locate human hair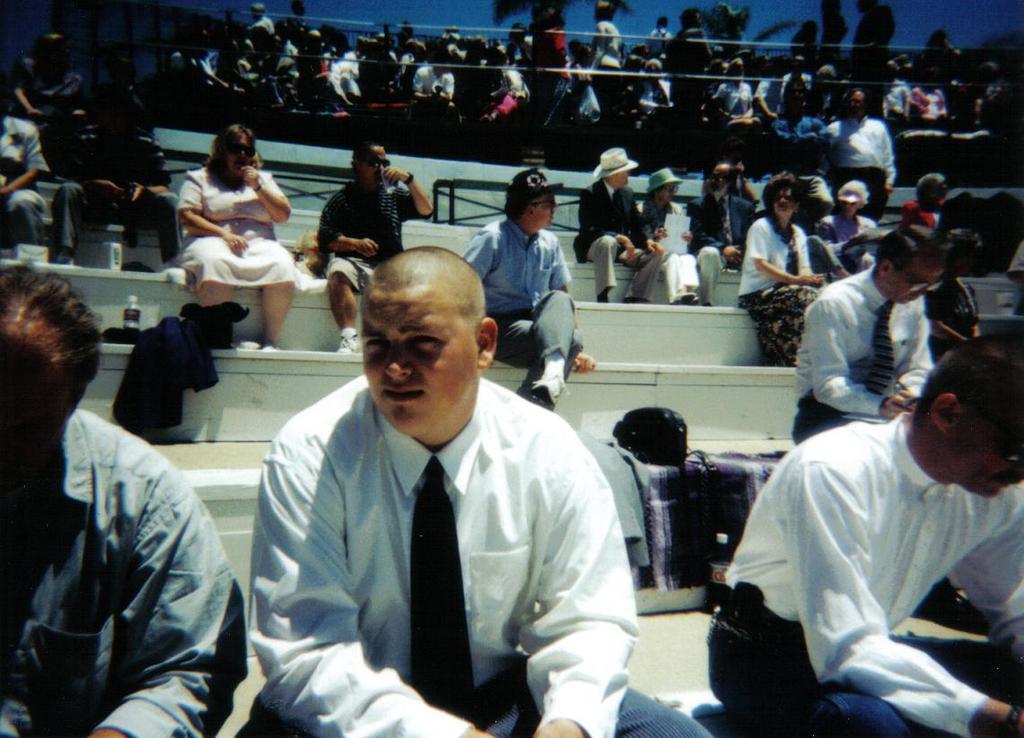
(874,223,950,275)
